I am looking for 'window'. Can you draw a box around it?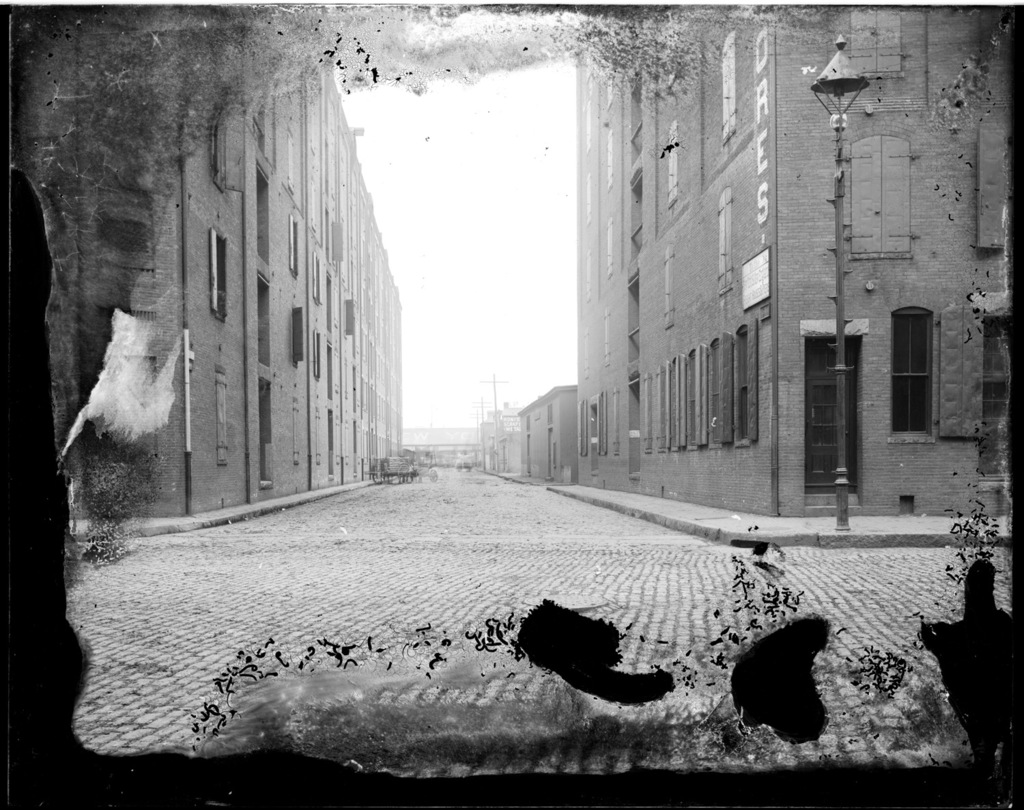
Sure, the bounding box is x1=541 y1=403 x2=555 y2=478.
